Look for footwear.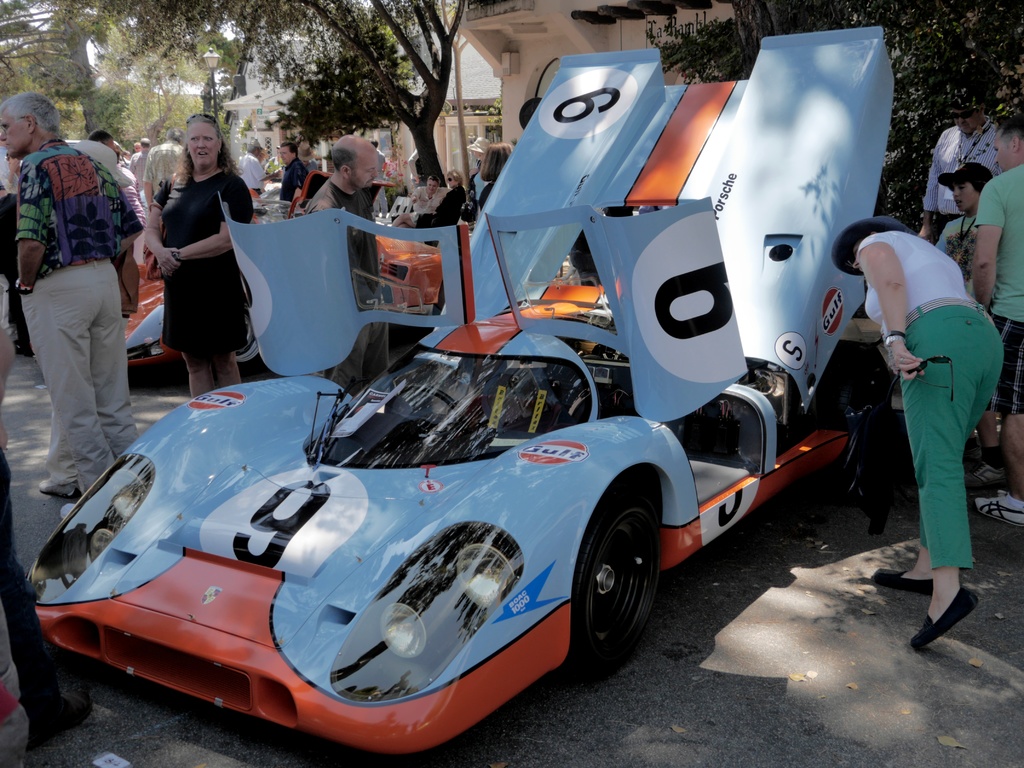
Found: left=872, top=565, right=931, bottom=594.
